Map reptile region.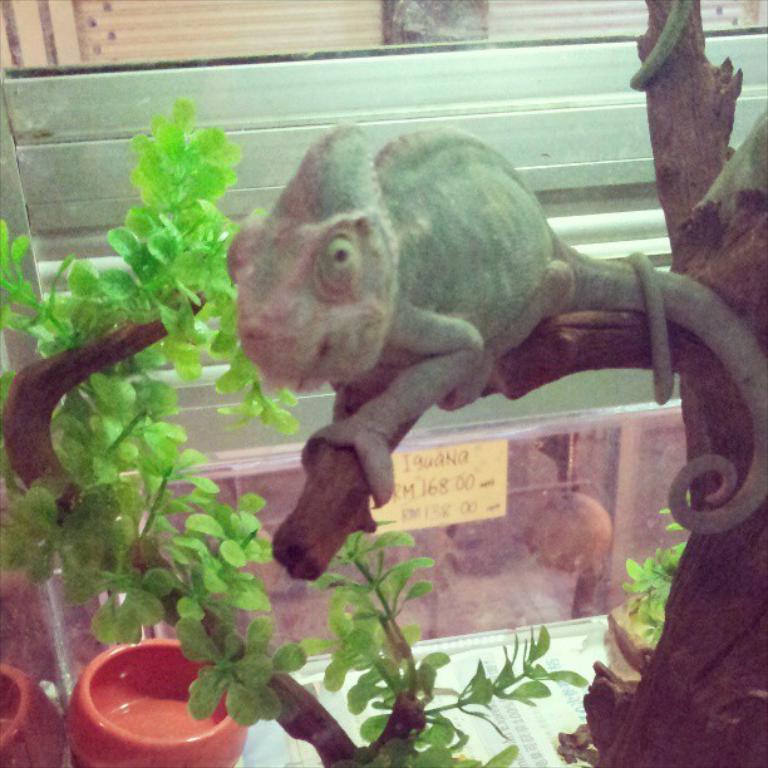
Mapped to (left=624, top=0, right=696, bottom=87).
